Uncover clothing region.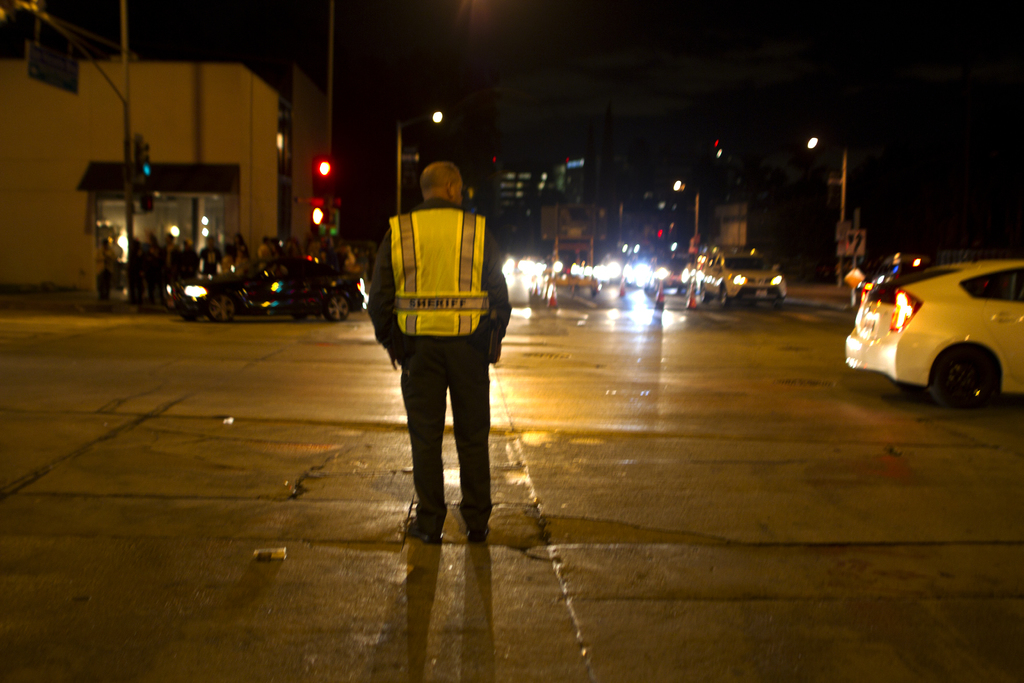
Uncovered: region(173, 245, 196, 284).
